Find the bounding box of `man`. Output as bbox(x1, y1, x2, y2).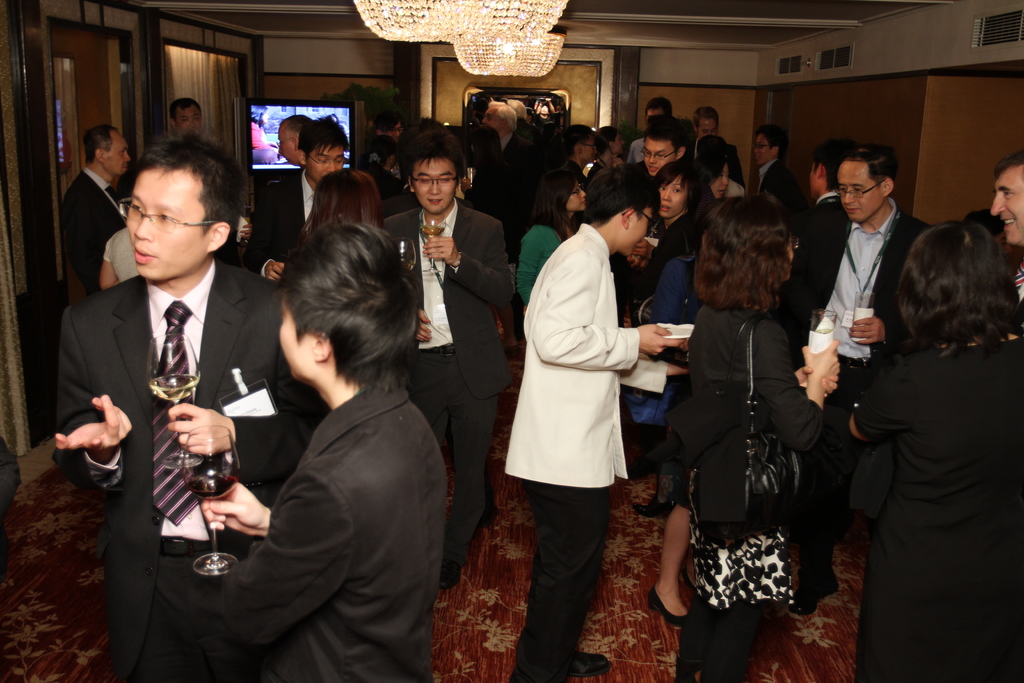
bbox(167, 94, 203, 137).
